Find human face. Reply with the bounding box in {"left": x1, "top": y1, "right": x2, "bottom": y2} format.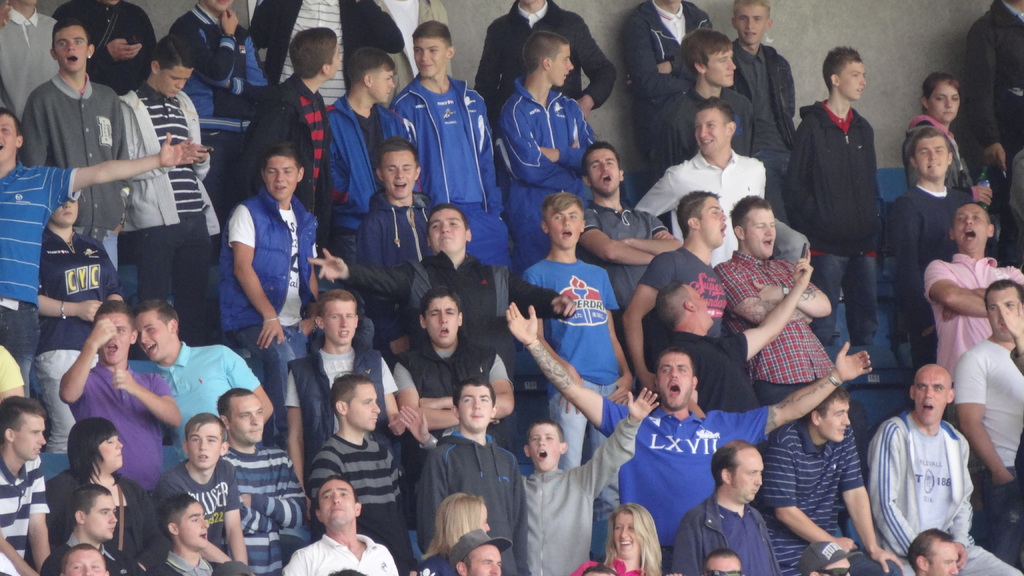
{"left": 914, "top": 368, "right": 953, "bottom": 424}.
